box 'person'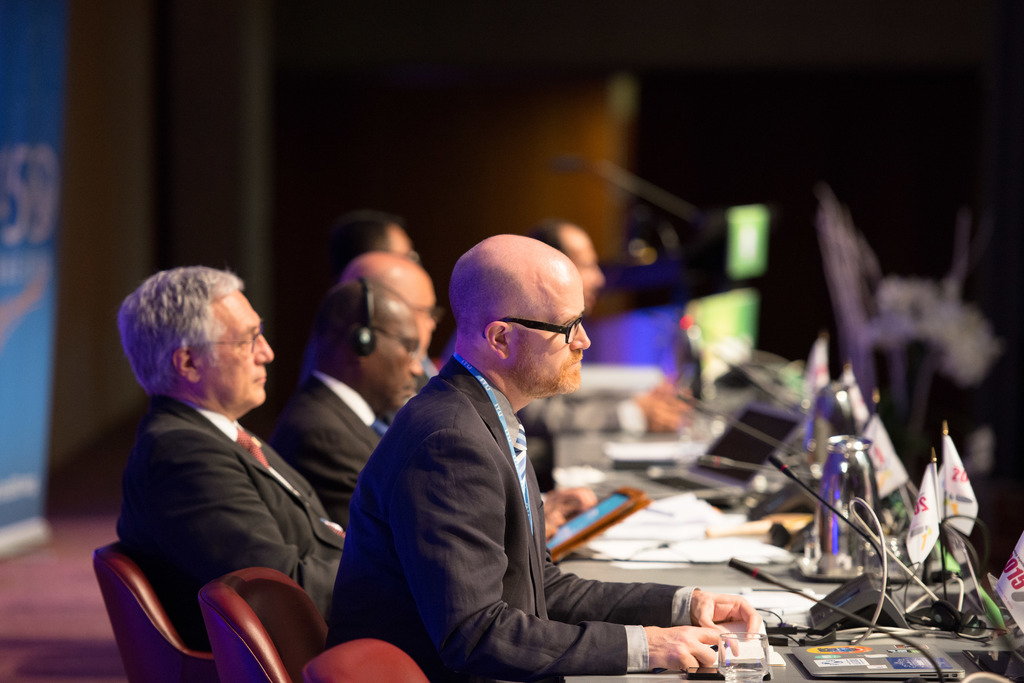
x1=269, y1=278, x2=417, y2=521
